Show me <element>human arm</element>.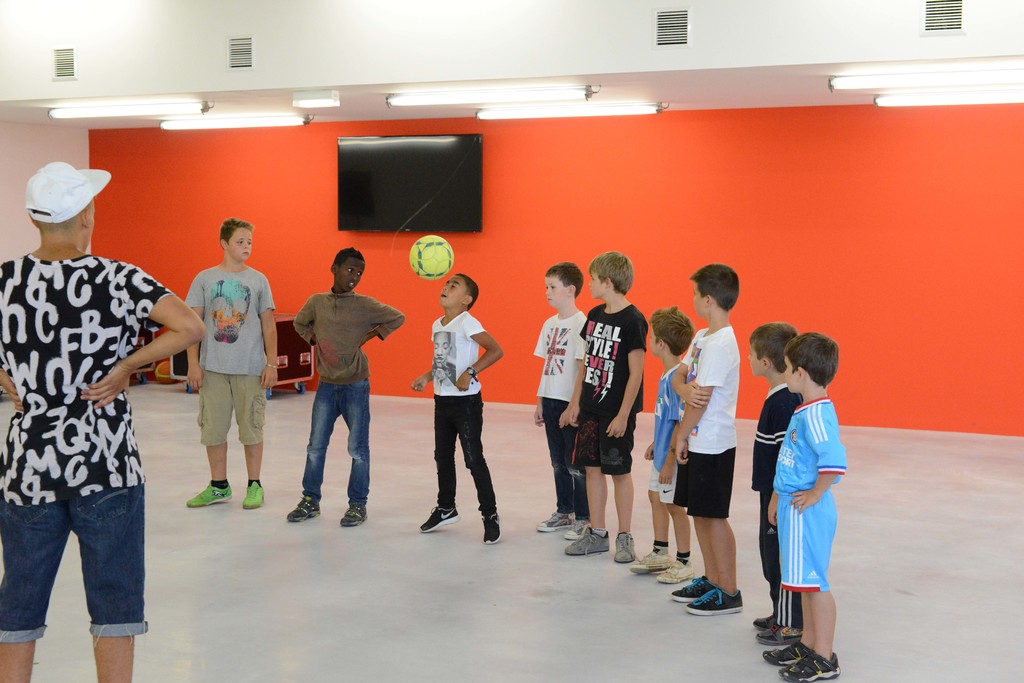
<element>human arm</element> is here: (left=672, top=336, right=711, bottom=407).
